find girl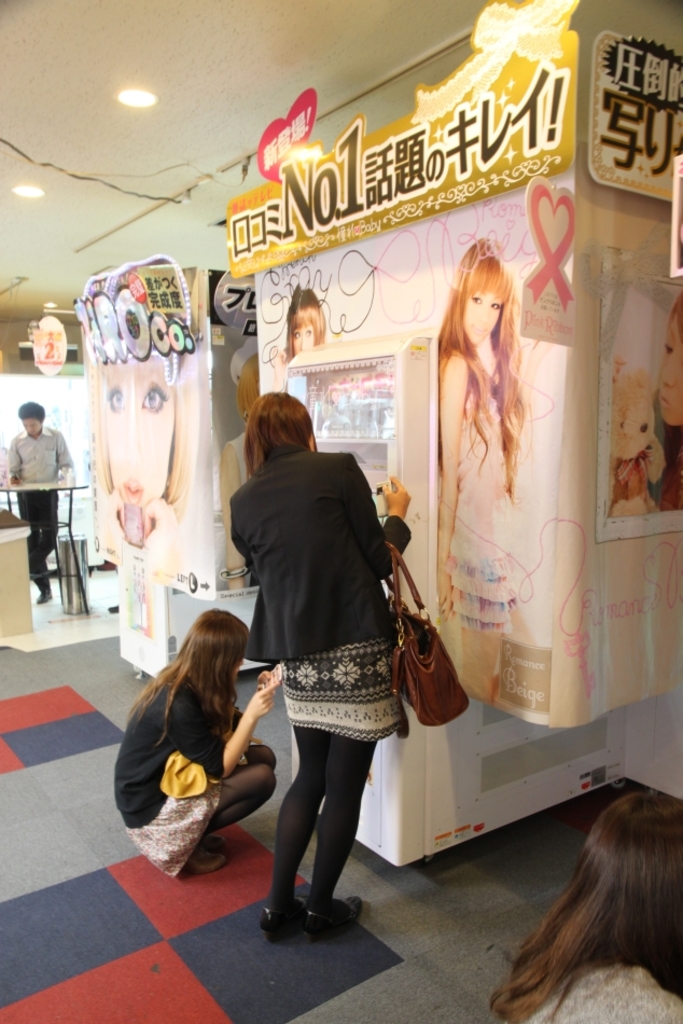
<bbox>280, 286, 329, 365</bbox>
